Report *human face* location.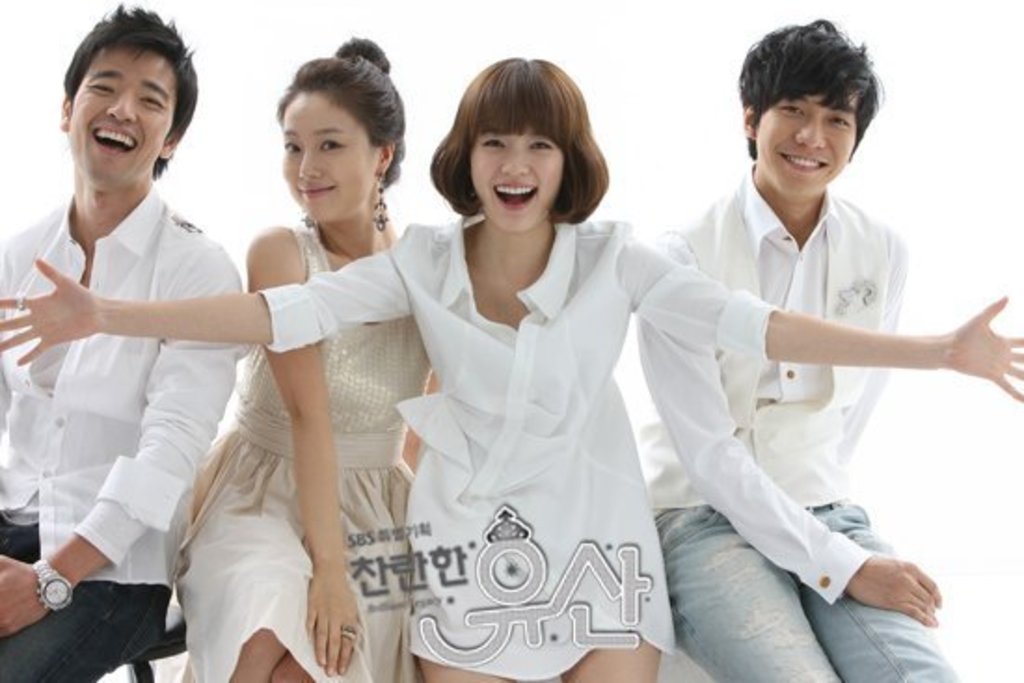
Report: crop(469, 132, 564, 231).
